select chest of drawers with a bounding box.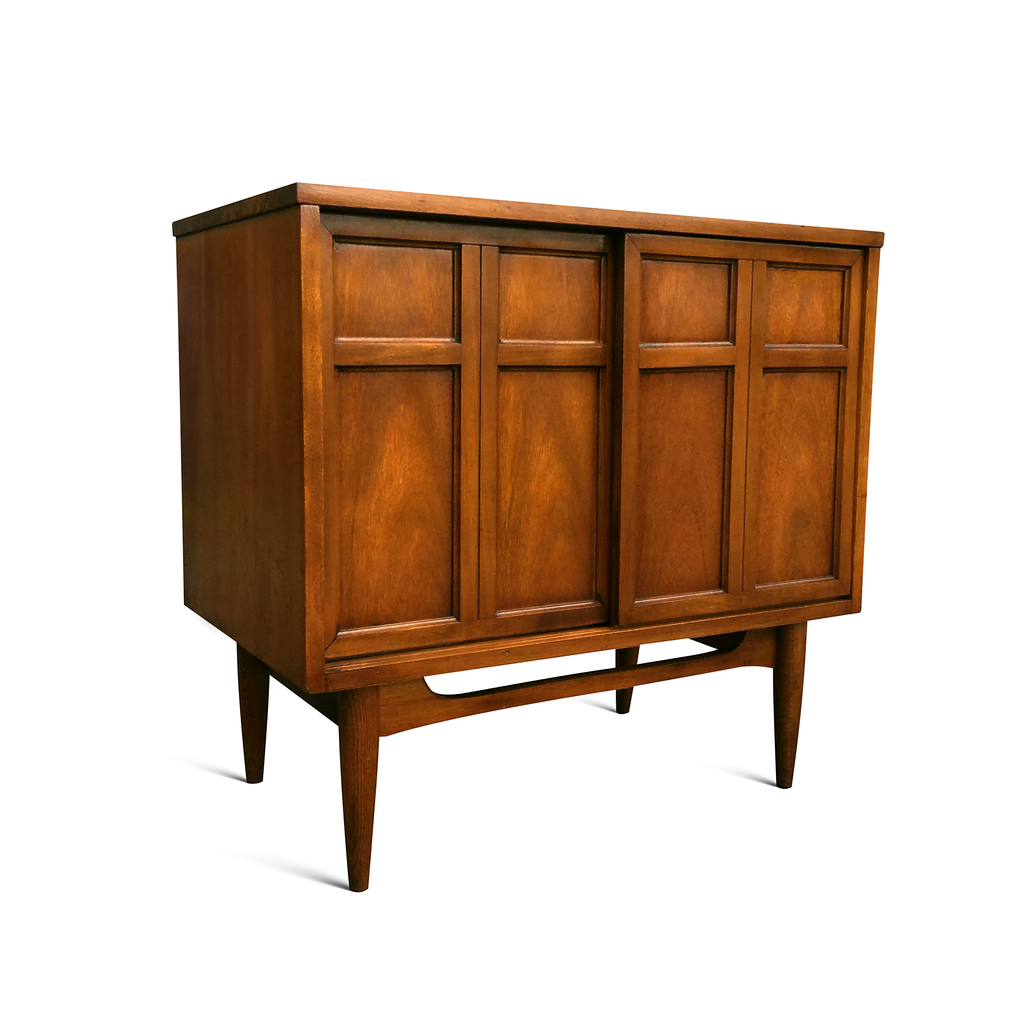
x1=168 y1=180 x2=887 y2=893.
